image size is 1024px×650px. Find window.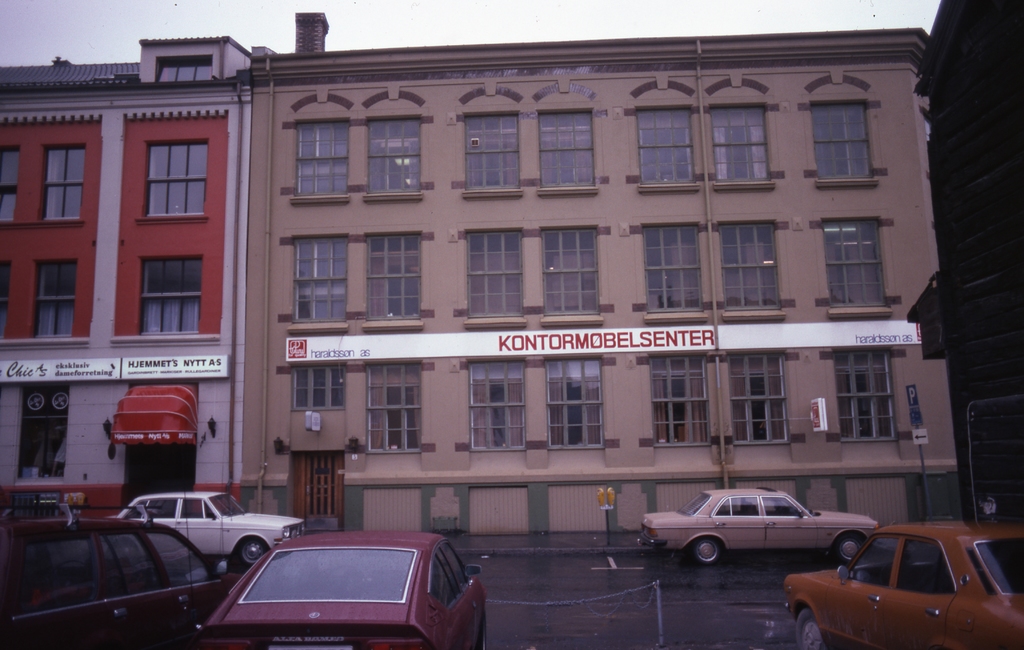
region(724, 351, 792, 440).
